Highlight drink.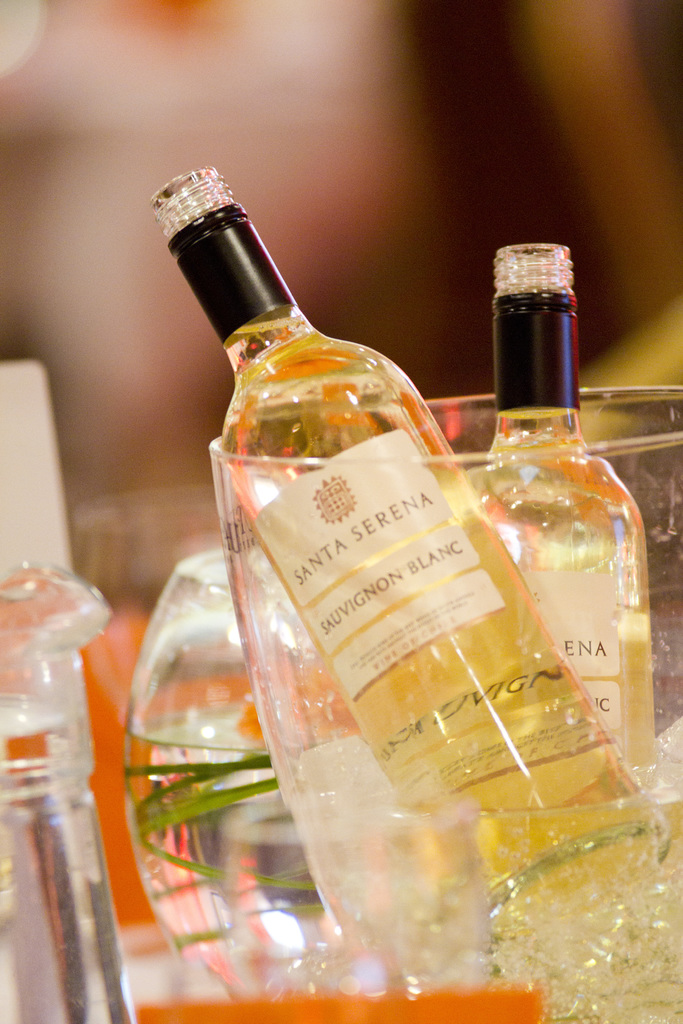
Highlighted region: {"x1": 284, "y1": 716, "x2": 682, "y2": 1023}.
